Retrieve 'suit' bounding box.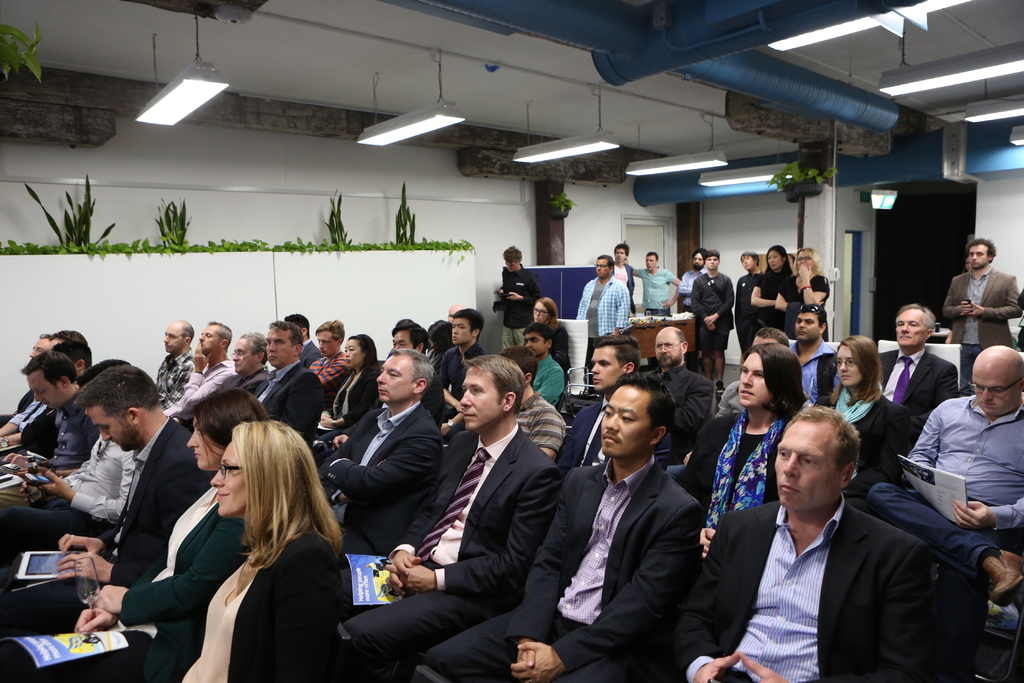
Bounding box: (left=0, top=413, right=215, bottom=600).
